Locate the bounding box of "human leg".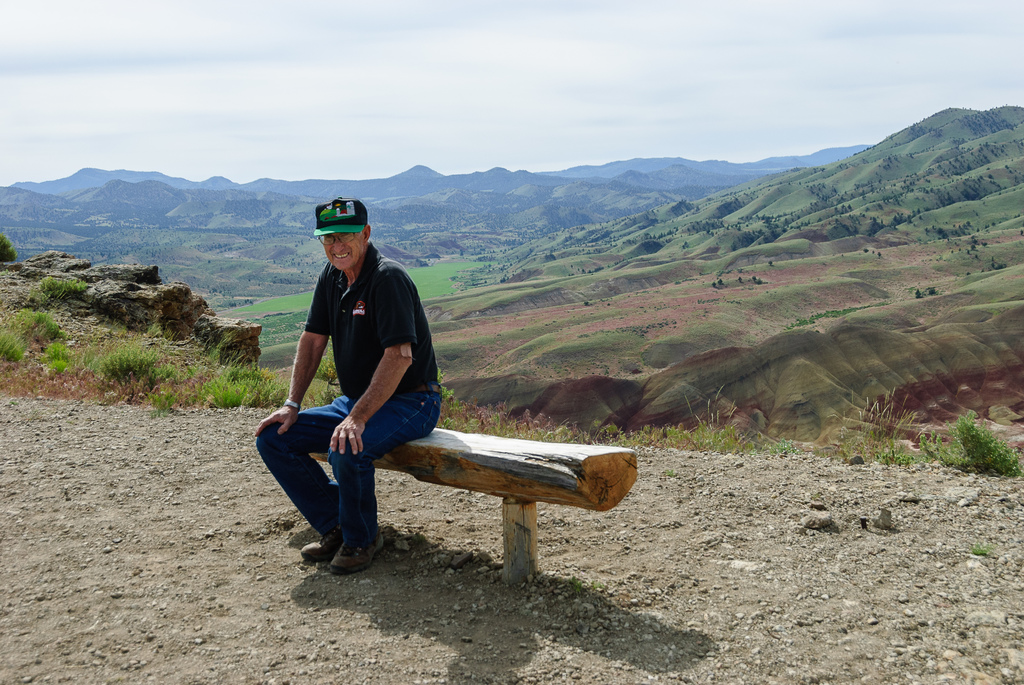
Bounding box: (left=259, top=395, right=340, bottom=559).
